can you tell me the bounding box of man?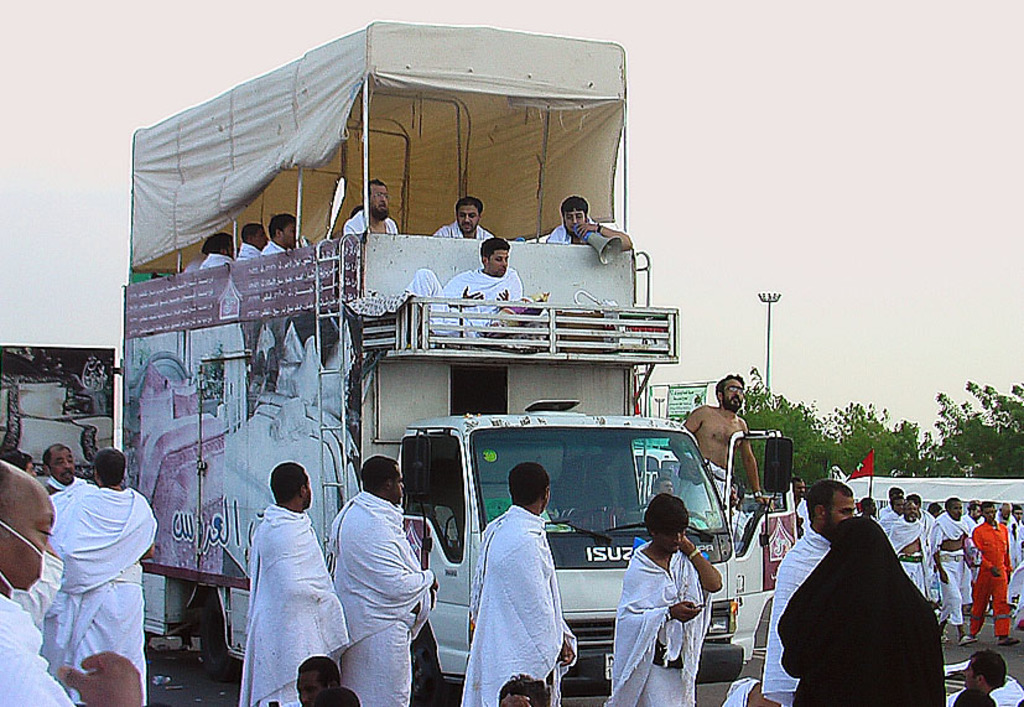
bbox(234, 222, 270, 261).
